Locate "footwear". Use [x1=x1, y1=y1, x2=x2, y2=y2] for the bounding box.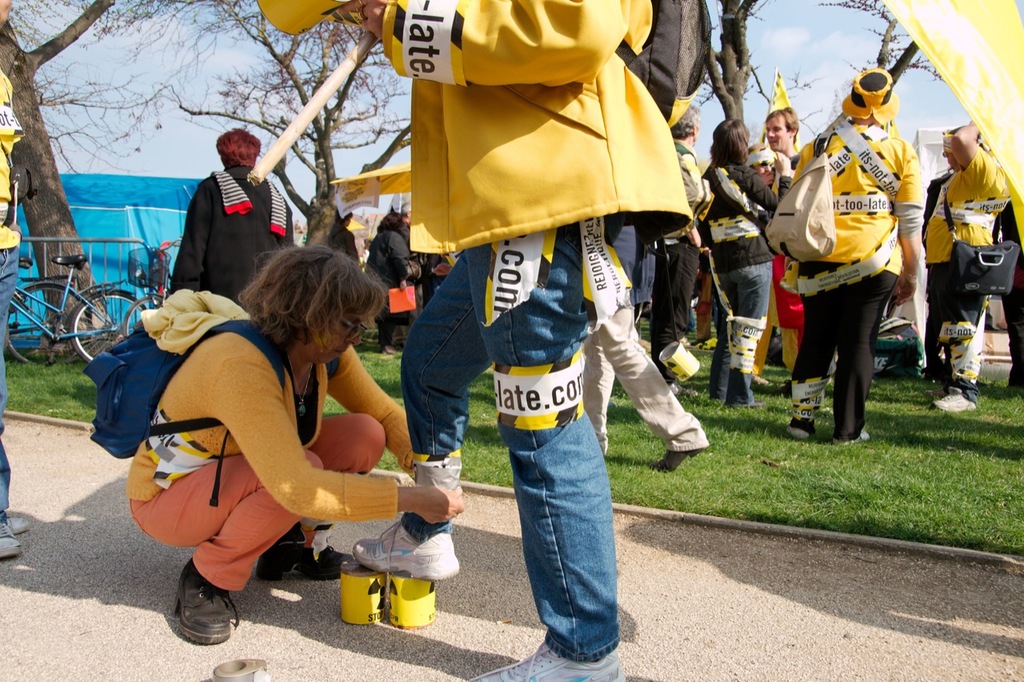
[x1=10, y1=512, x2=31, y2=527].
